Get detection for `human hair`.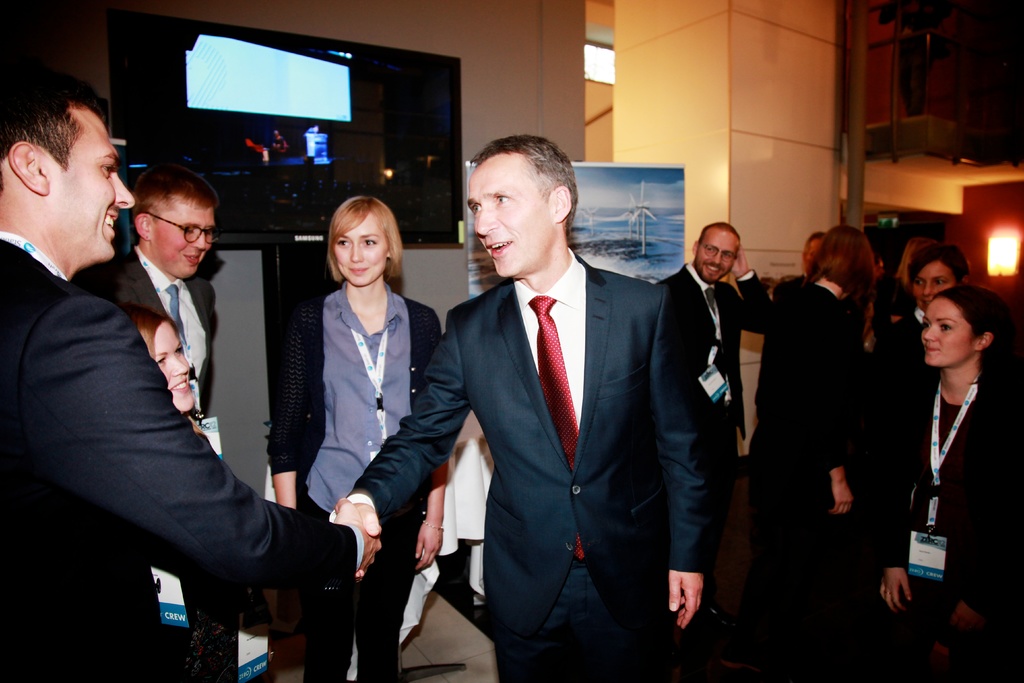
Detection: (left=930, top=283, right=1009, bottom=415).
